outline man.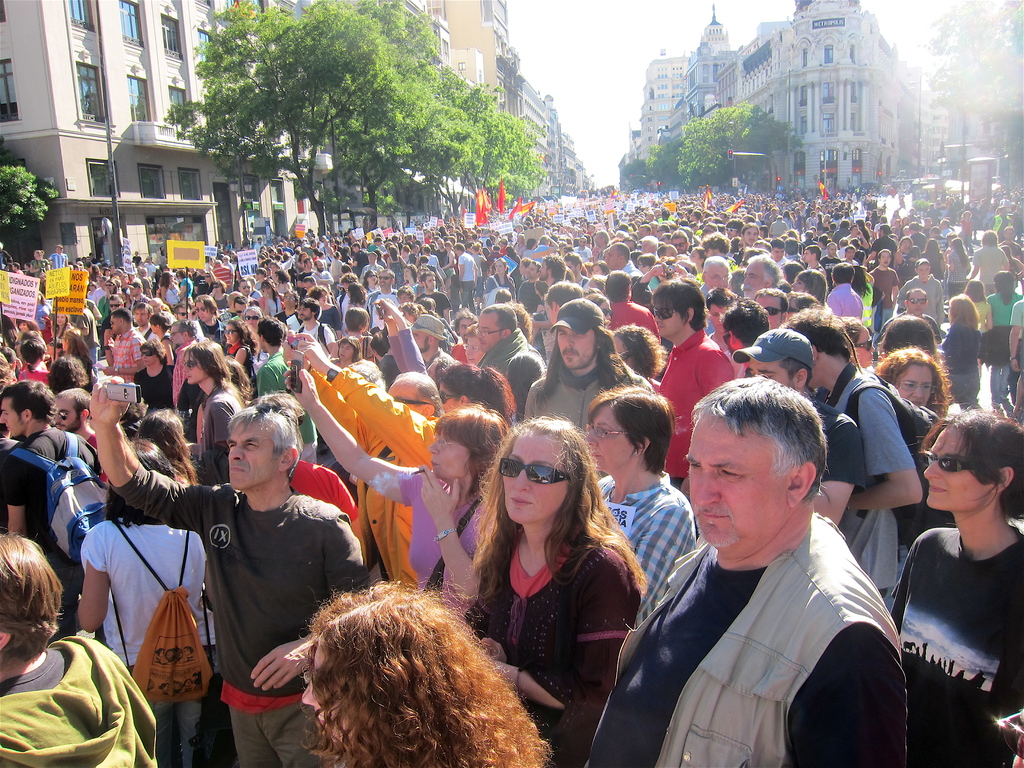
Outline: region(778, 307, 923, 615).
